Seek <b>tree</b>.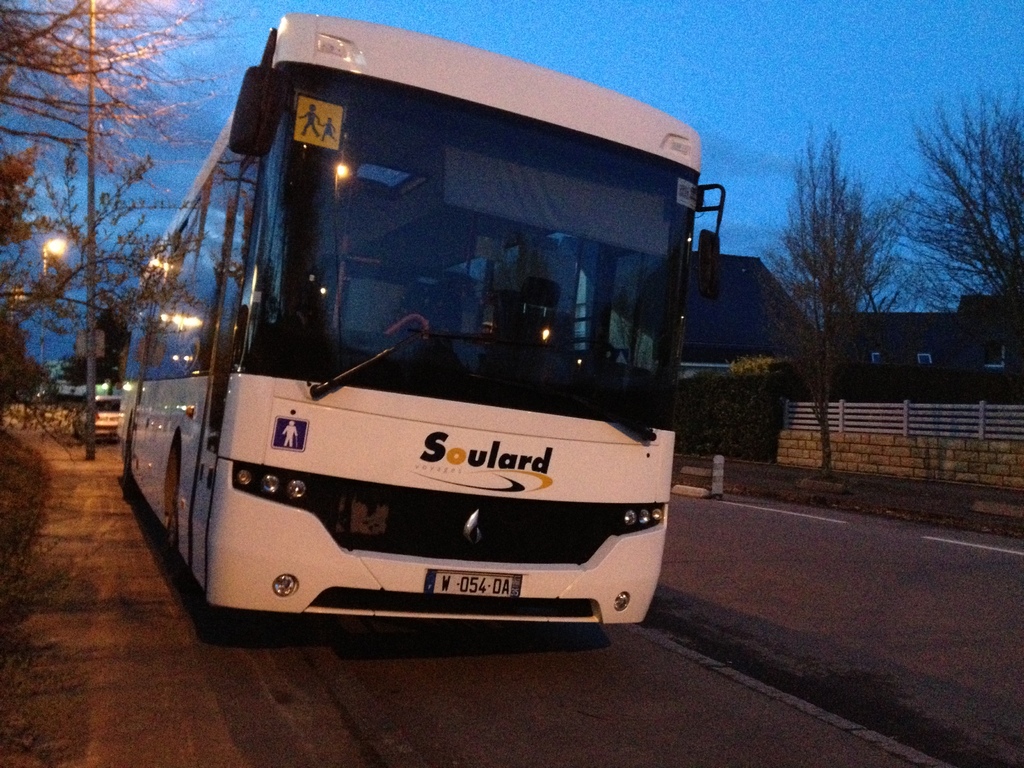
bbox=[893, 85, 1023, 307].
